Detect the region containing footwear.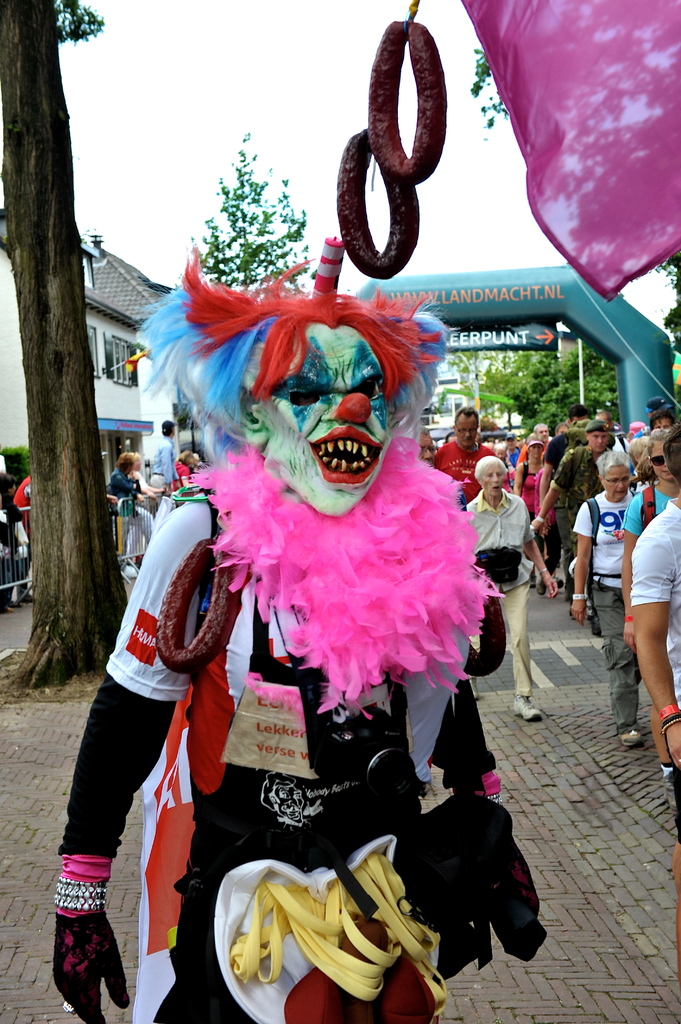
(469,676,479,699).
